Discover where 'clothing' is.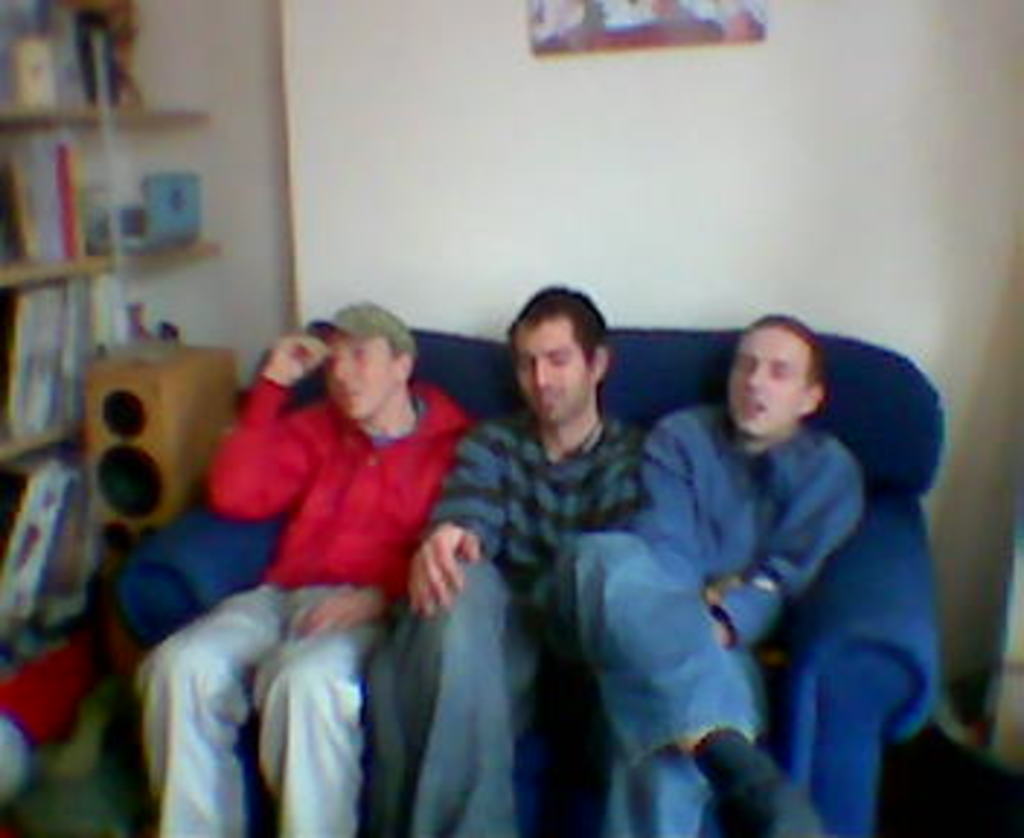
Discovered at 367/404/652/835.
